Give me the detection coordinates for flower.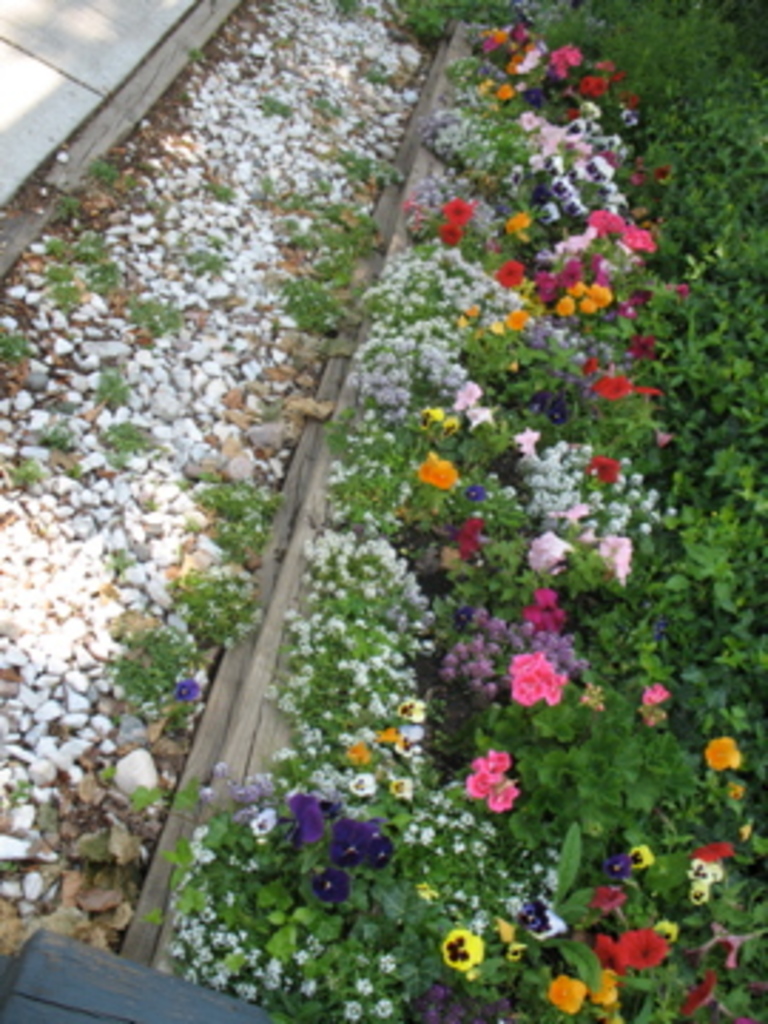
x1=589, y1=452, x2=623, y2=484.
